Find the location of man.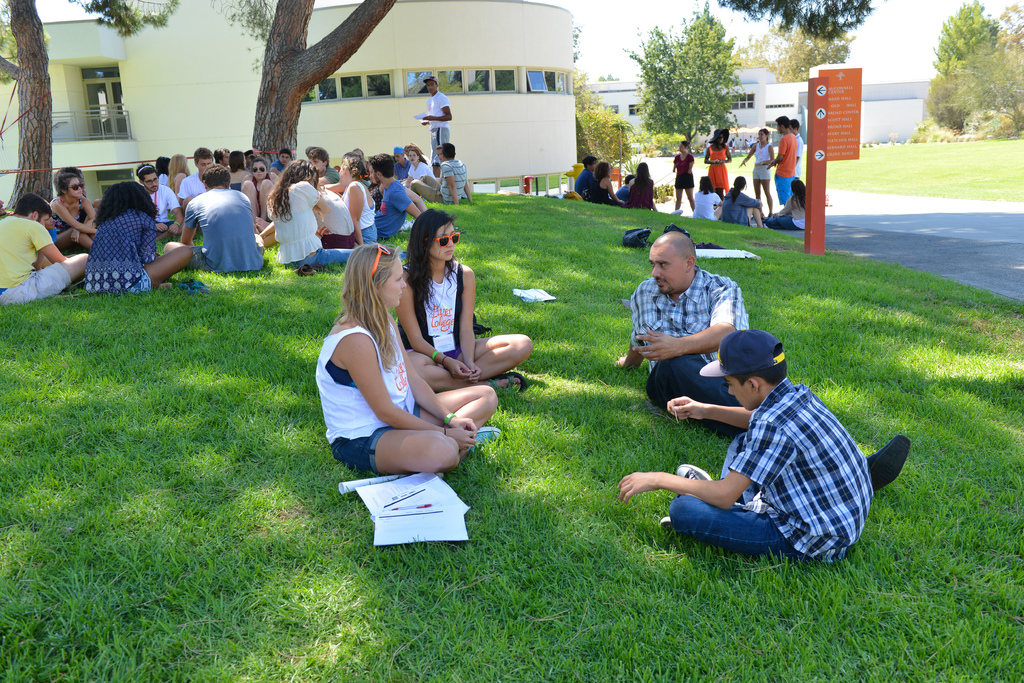
Location: x1=0 y1=193 x2=93 y2=305.
